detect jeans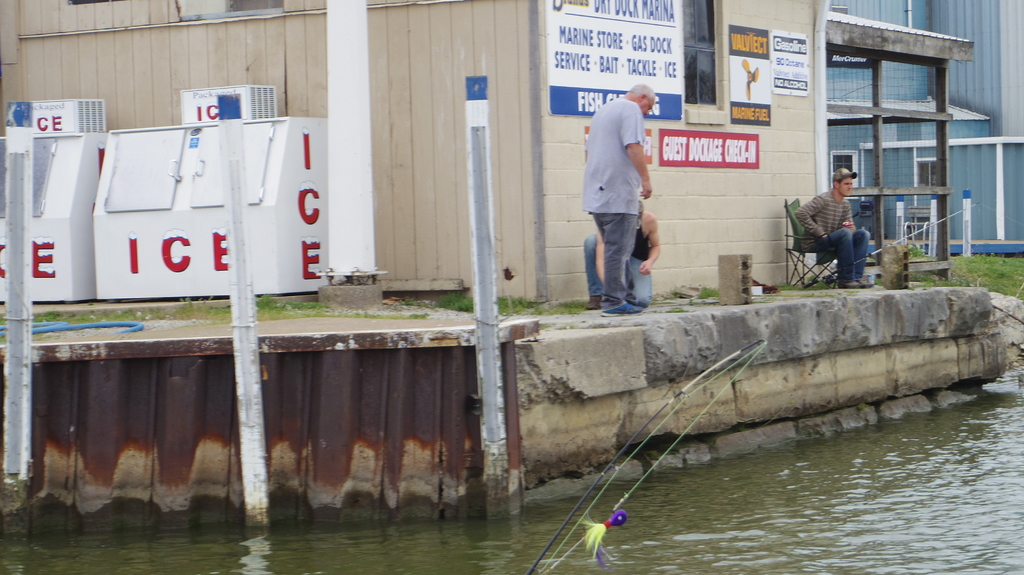
bbox(591, 216, 637, 311)
